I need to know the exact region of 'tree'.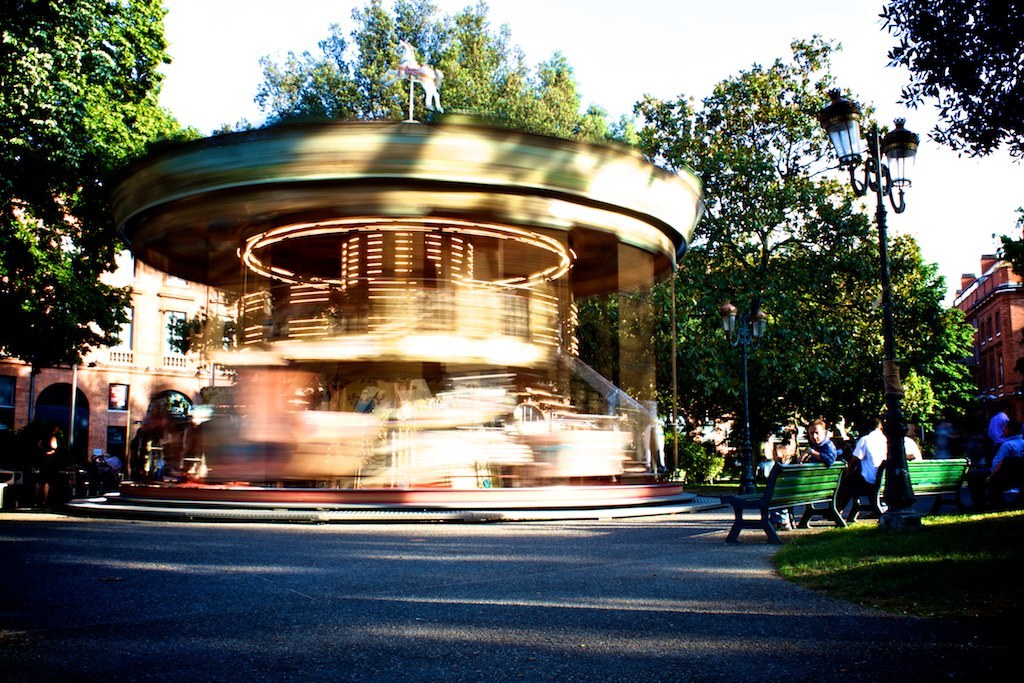
Region: [570,252,733,437].
